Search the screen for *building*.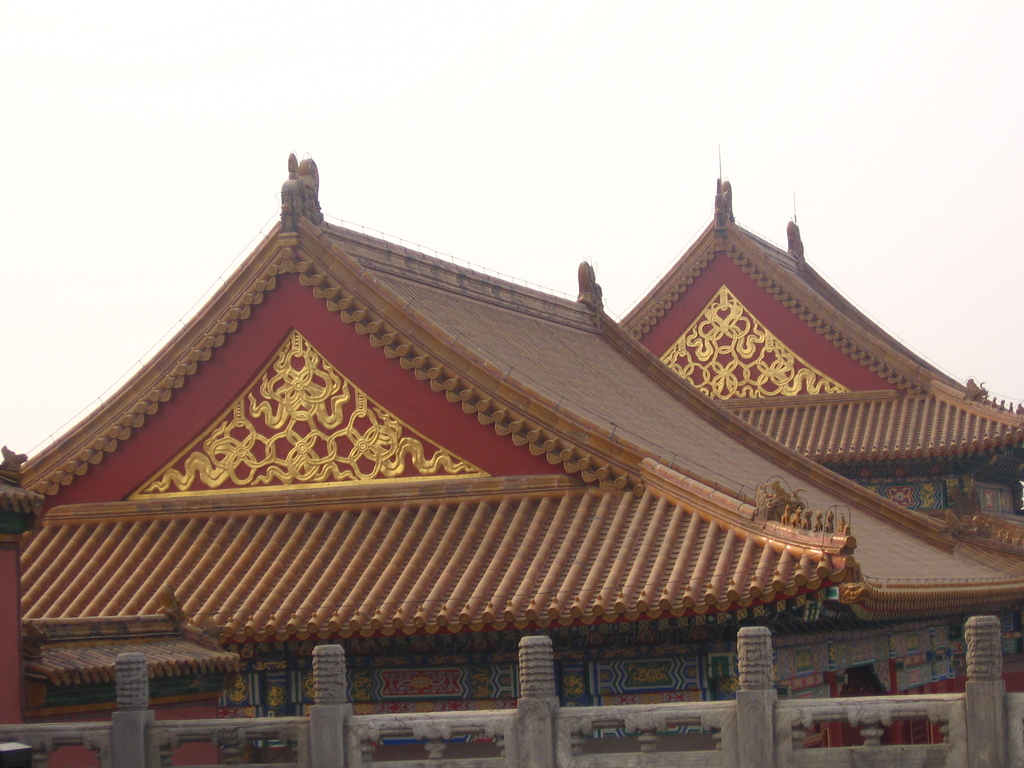
Found at box(0, 141, 1023, 767).
